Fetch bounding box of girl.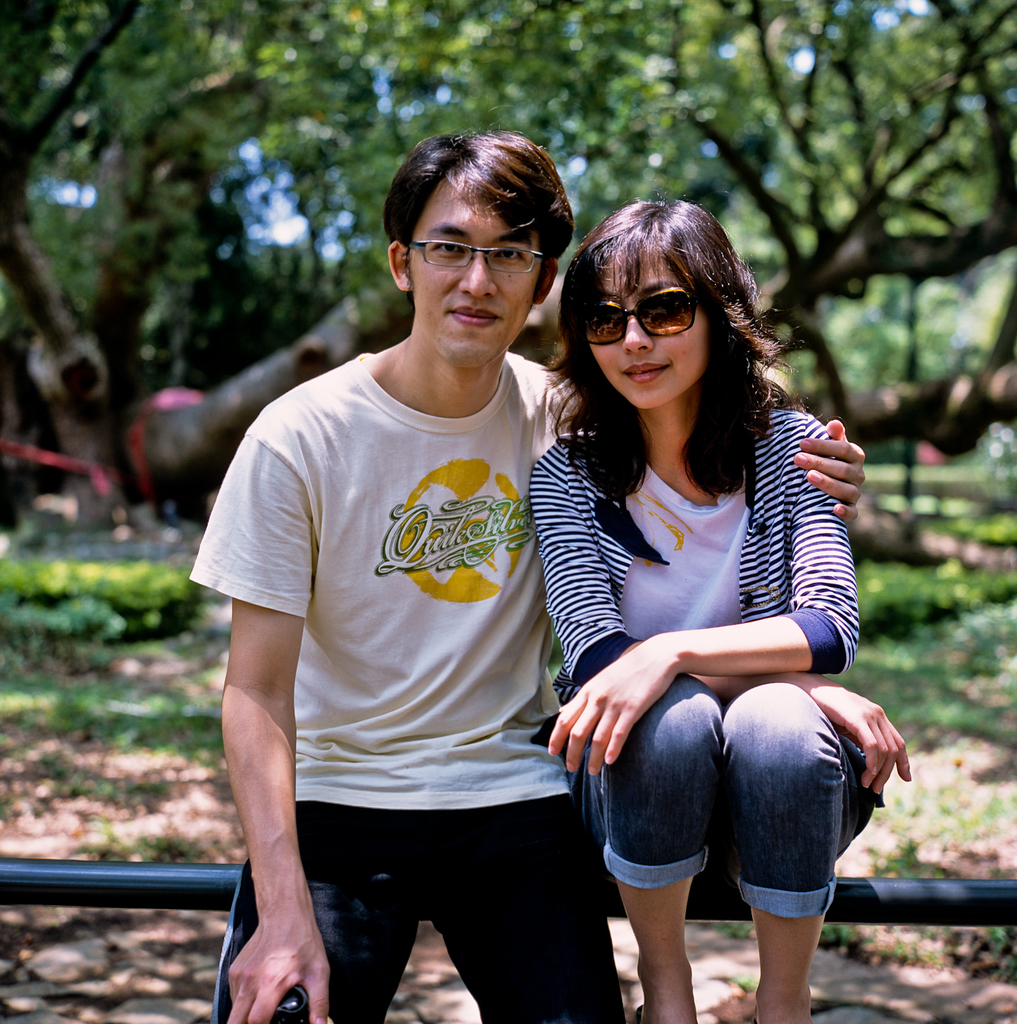
Bbox: region(517, 200, 877, 1023).
